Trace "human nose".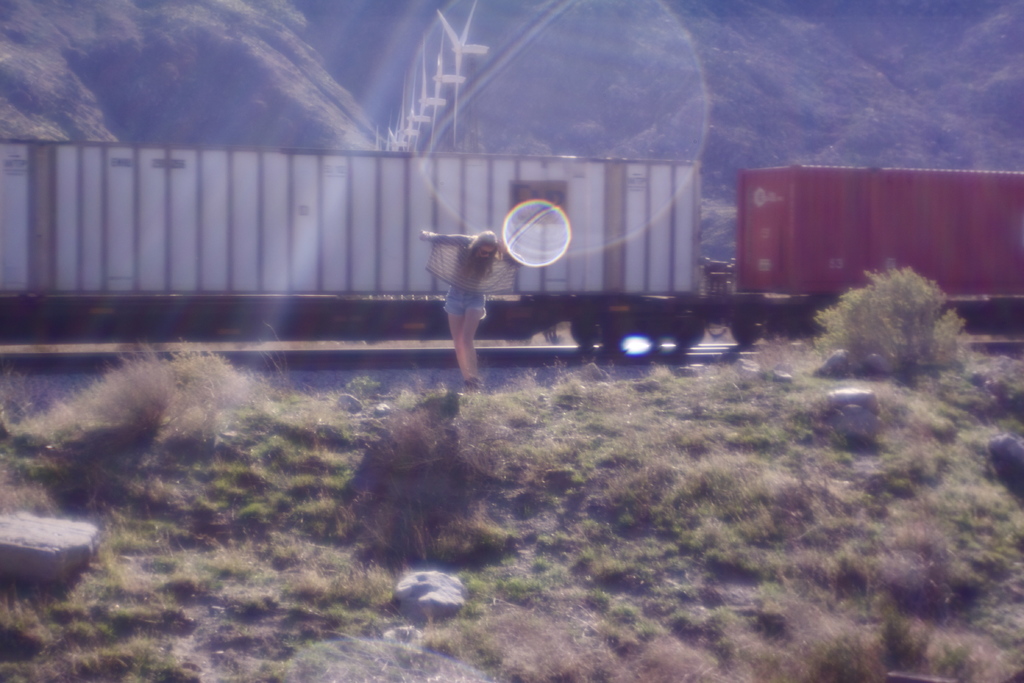
Traced to [485, 253, 489, 256].
